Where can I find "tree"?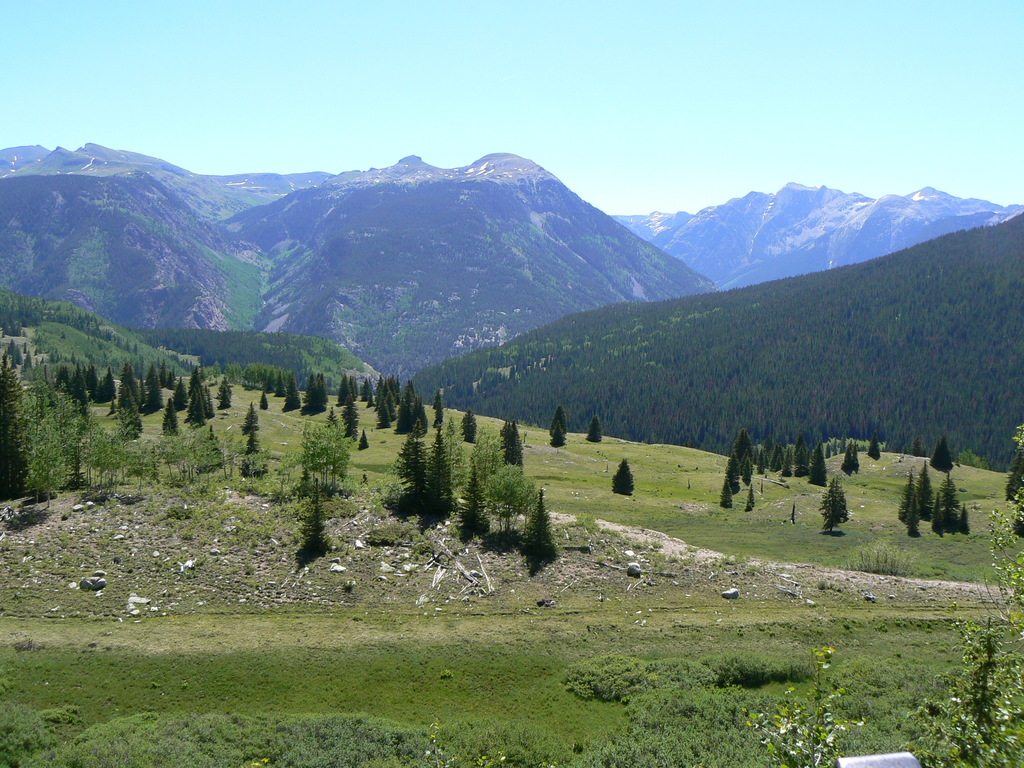
You can find it at (x1=0, y1=351, x2=30, y2=506).
